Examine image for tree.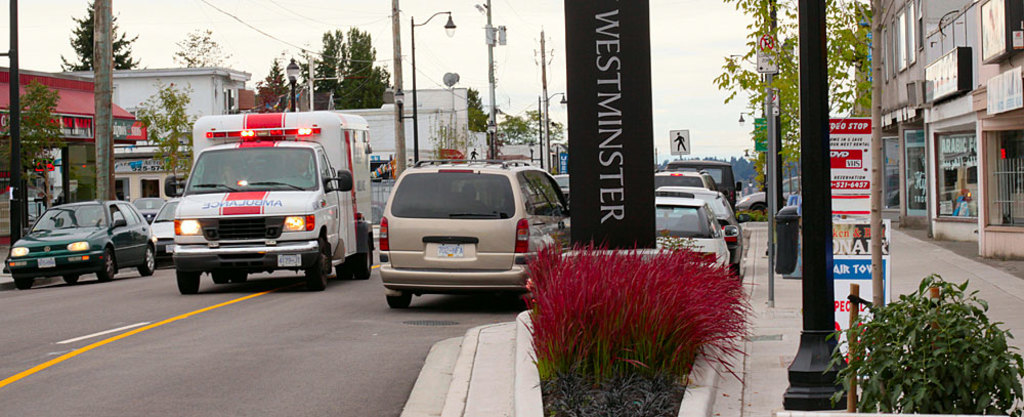
Examination result: (468,85,489,134).
